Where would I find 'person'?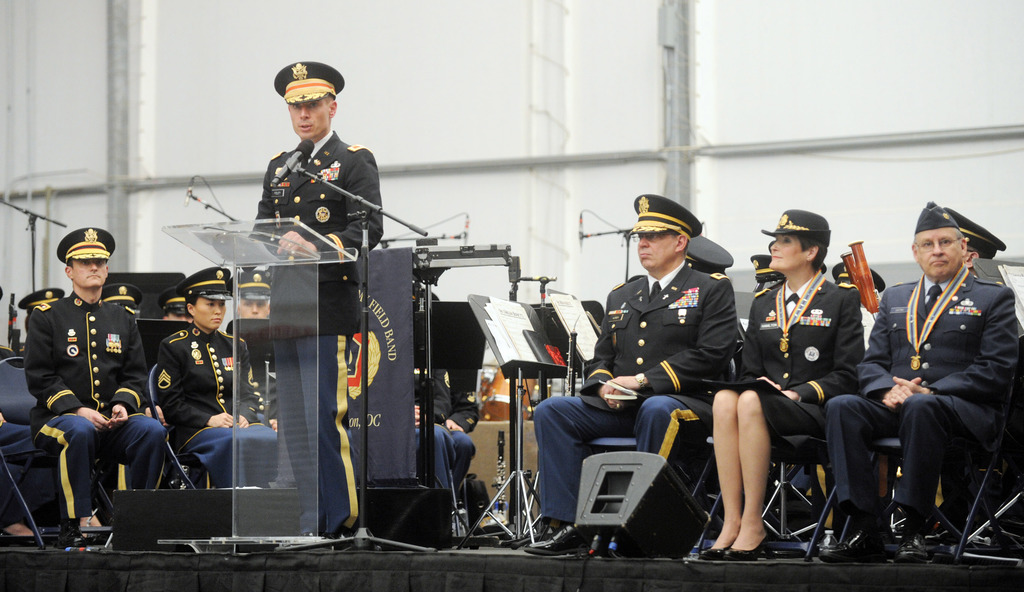
At (x1=247, y1=60, x2=382, y2=552).
